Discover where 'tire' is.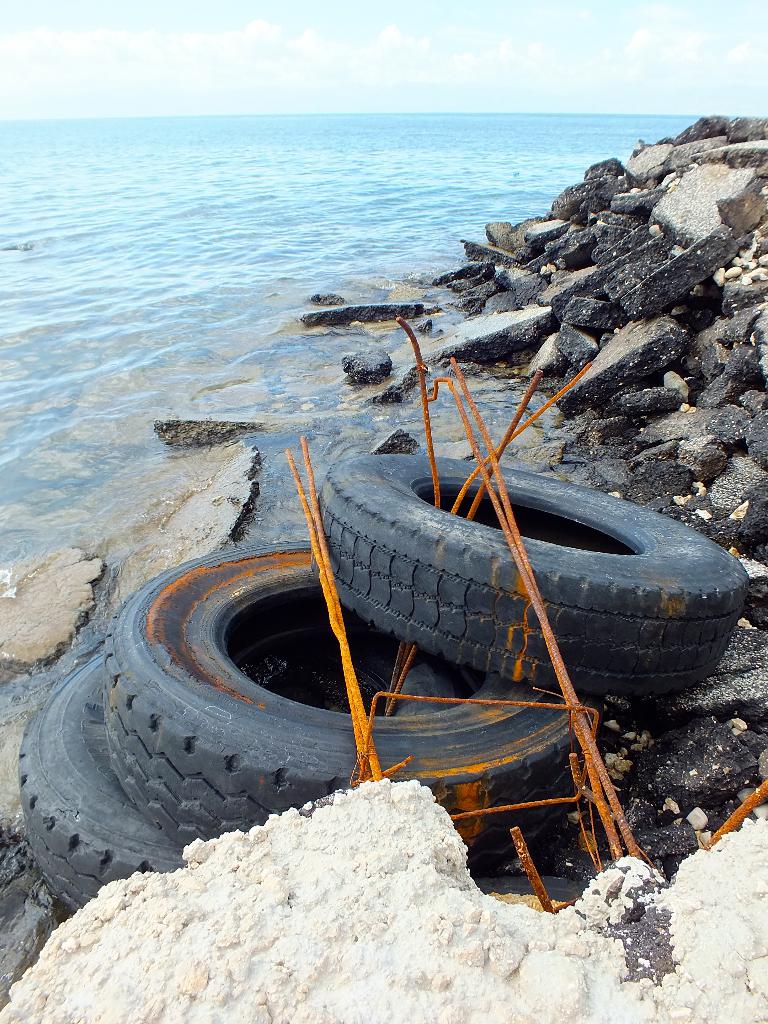
Discovered at x1=19 y1=653 x2=567 y2=910.
